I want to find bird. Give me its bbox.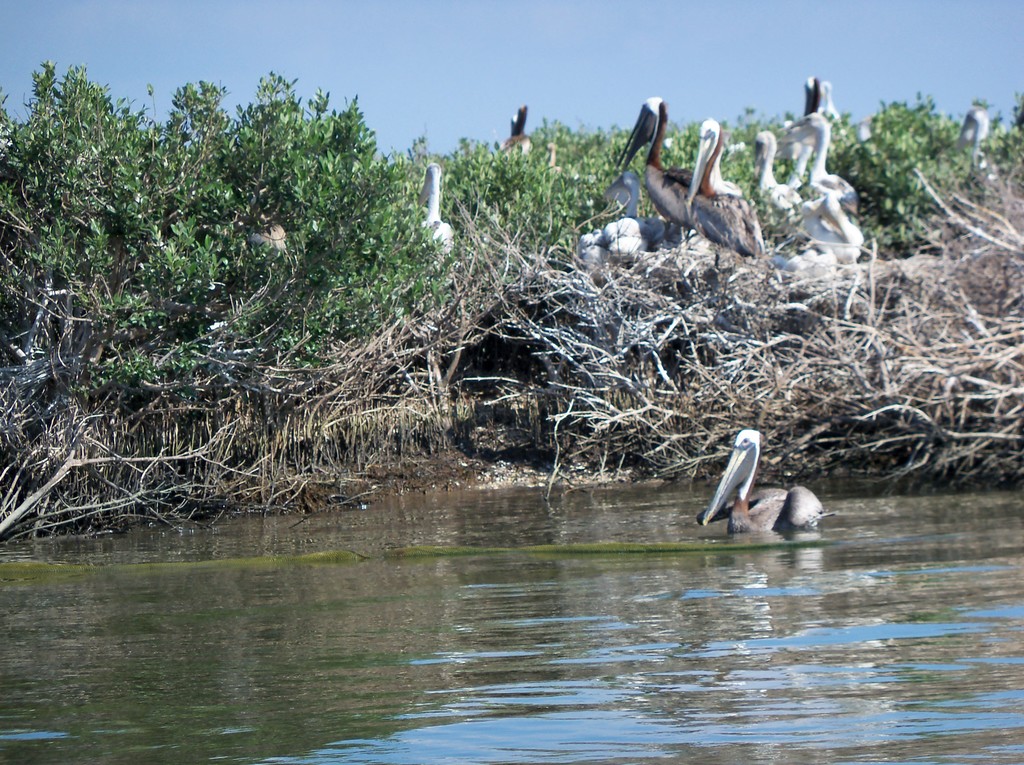
x1=490, y1=104, x2=544, y2=186.
